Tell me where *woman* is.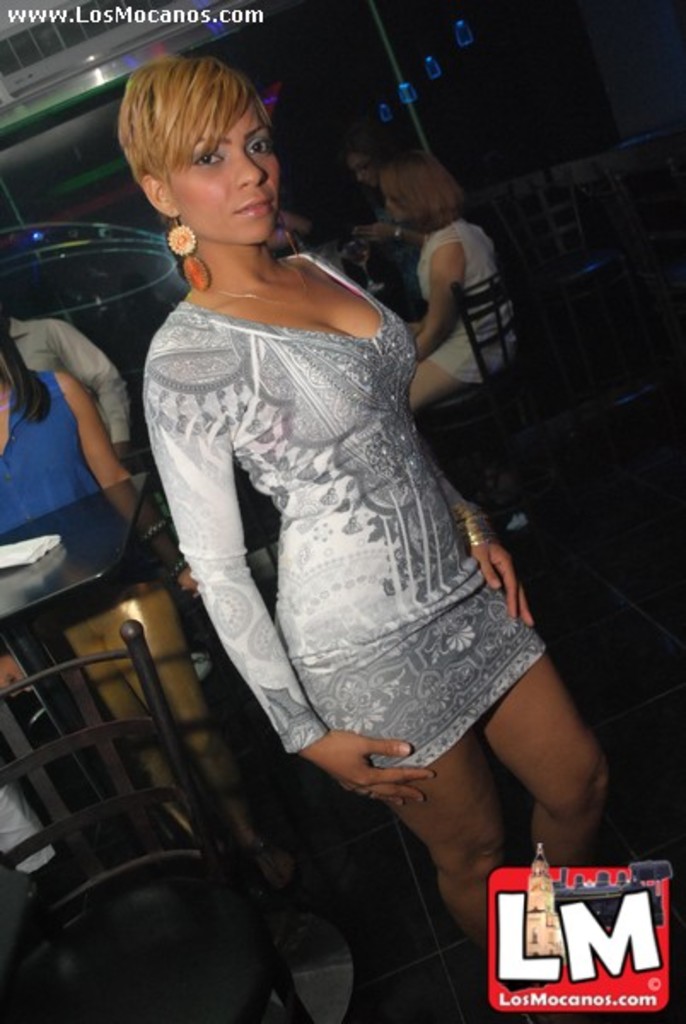
*woman* is at (104, 55, 613, 990).
